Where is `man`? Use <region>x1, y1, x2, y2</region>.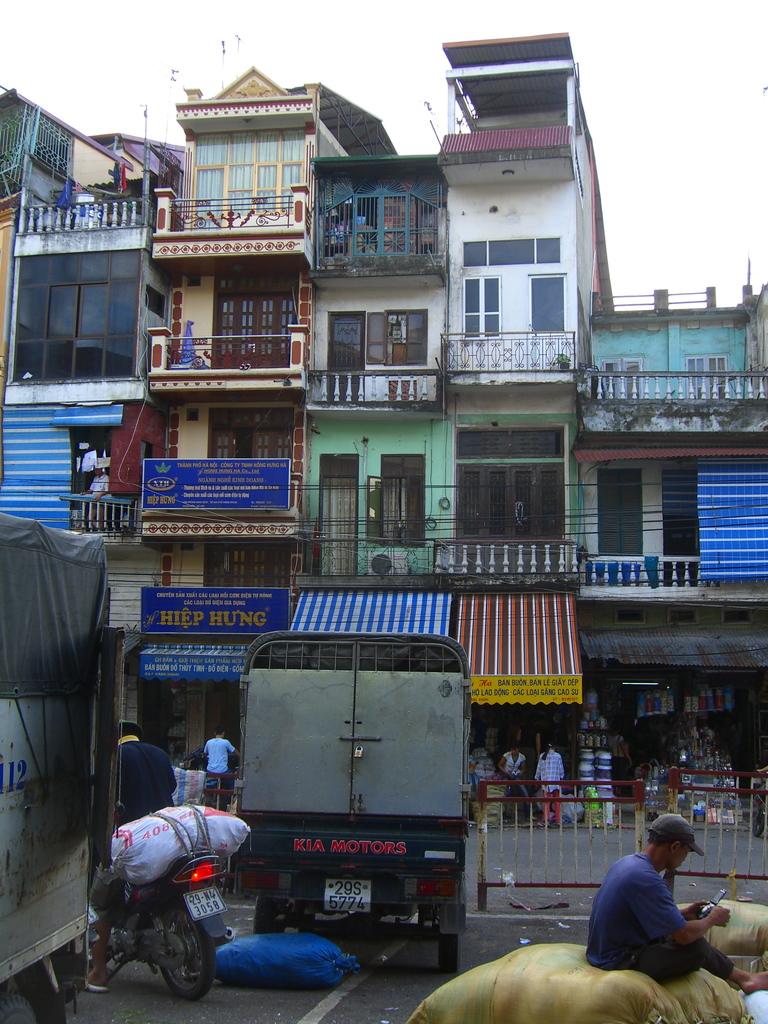
<region>79, 715, 180, 991</region>.
